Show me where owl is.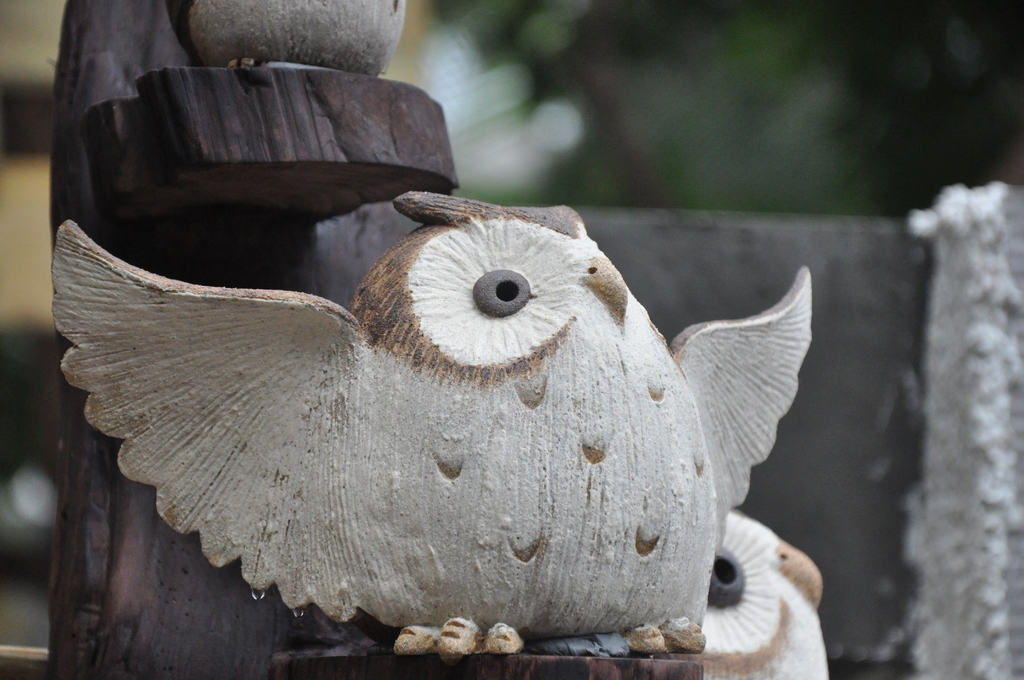
owl is at box=[45, 184, 819, 667].
